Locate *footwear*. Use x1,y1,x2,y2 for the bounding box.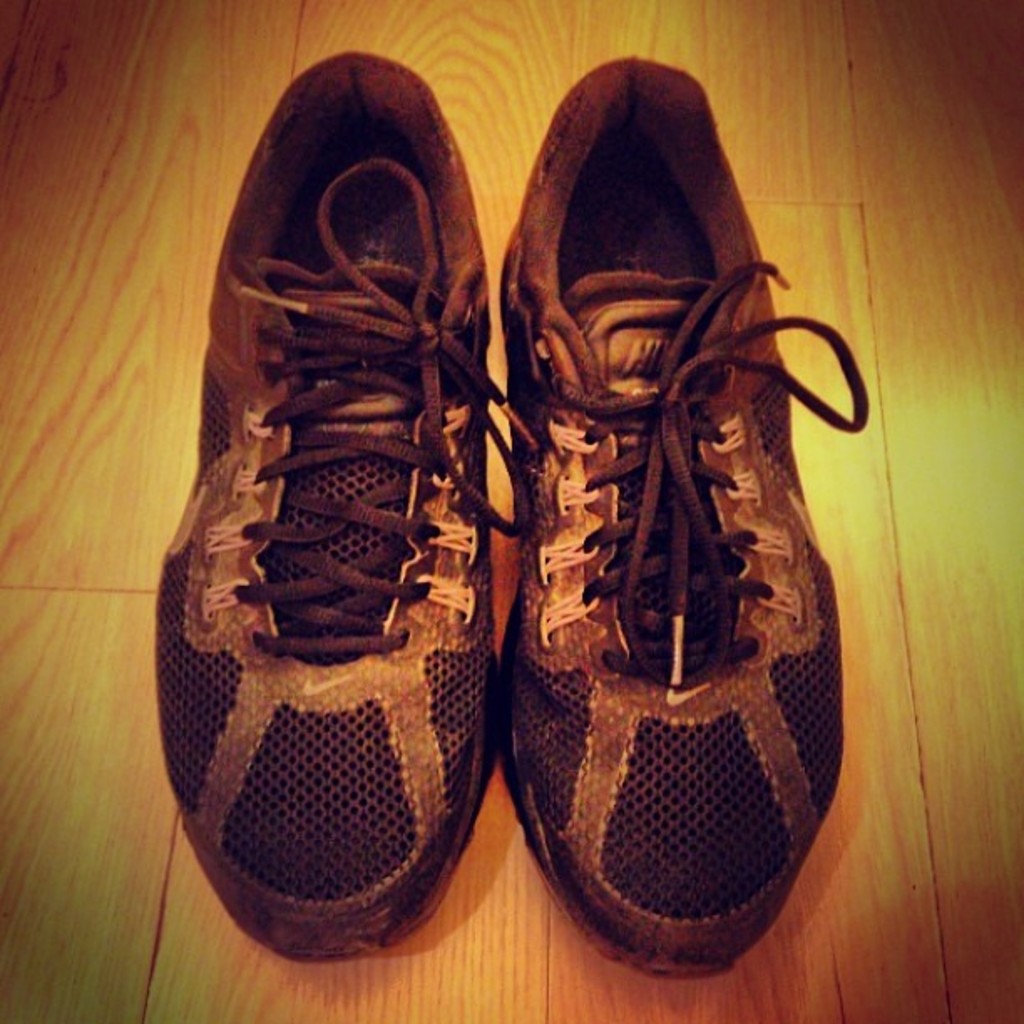
149,47,539,962.
